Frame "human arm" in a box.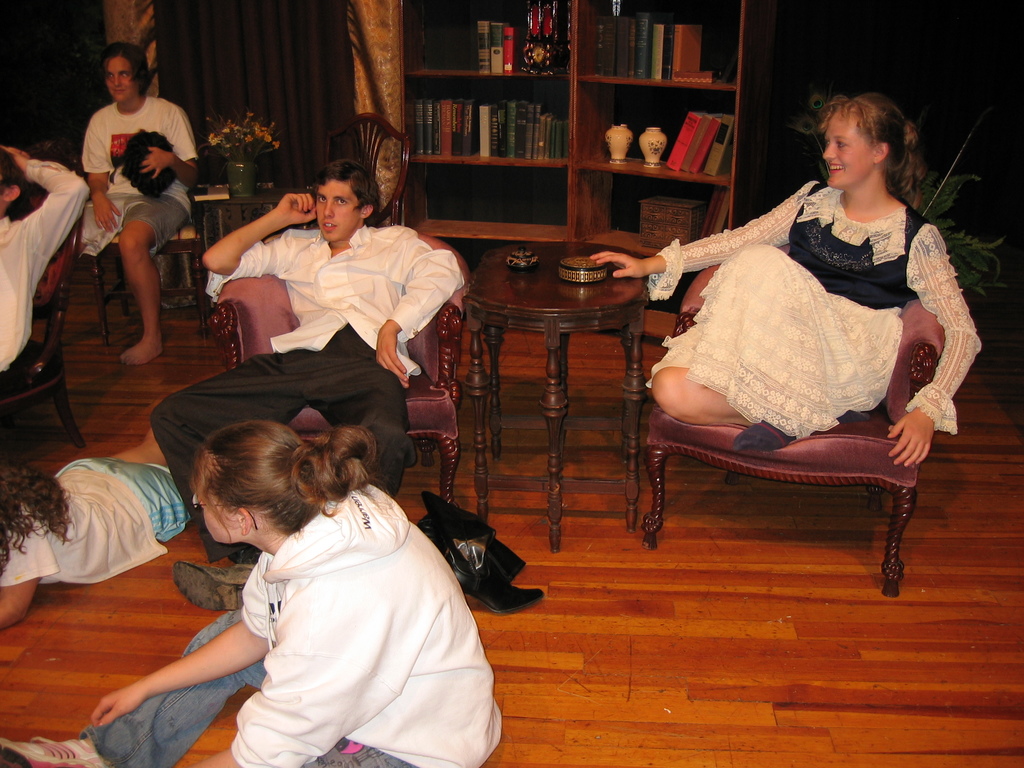
crop(0, 525, 60, 622).
